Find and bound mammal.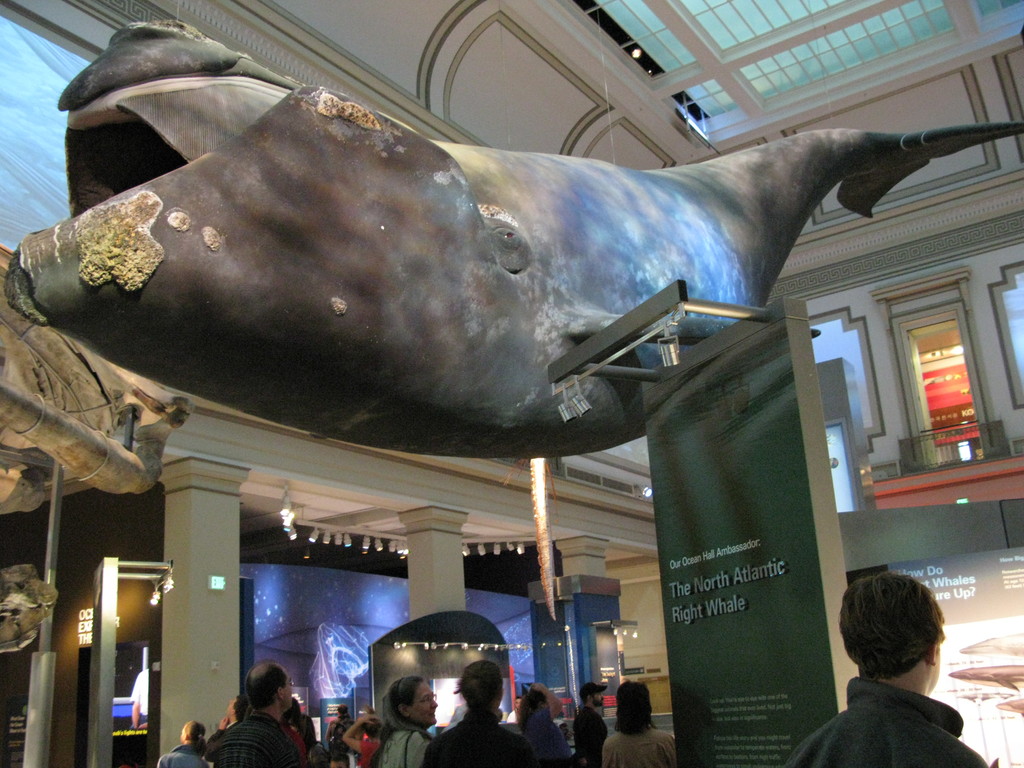
Bound: {"left": 780, "top": 569, "right": 986, "bottom": 767}.
